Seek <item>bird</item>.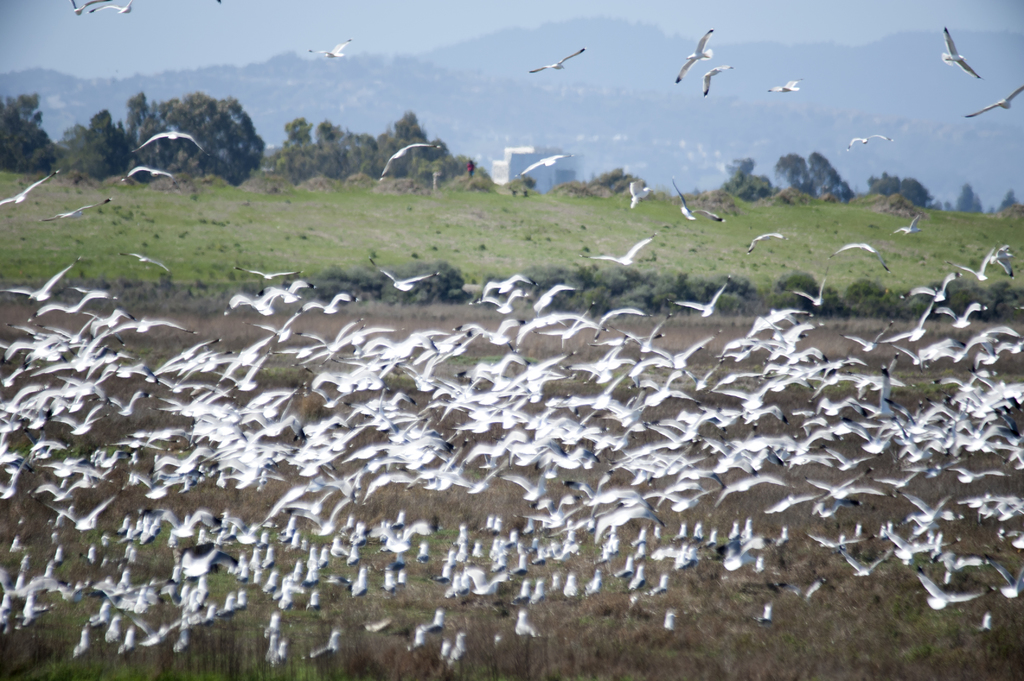
locate(837, 239, 876, 255).
